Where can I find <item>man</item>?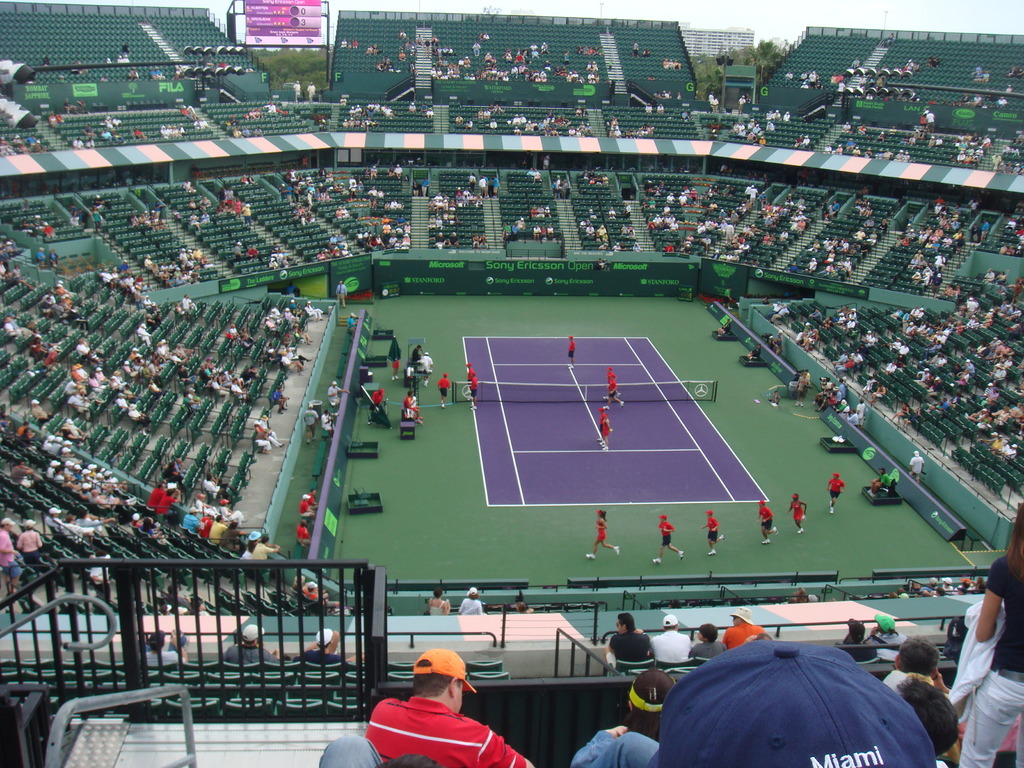
You can find it at rect(306, 627, 356, 663).
